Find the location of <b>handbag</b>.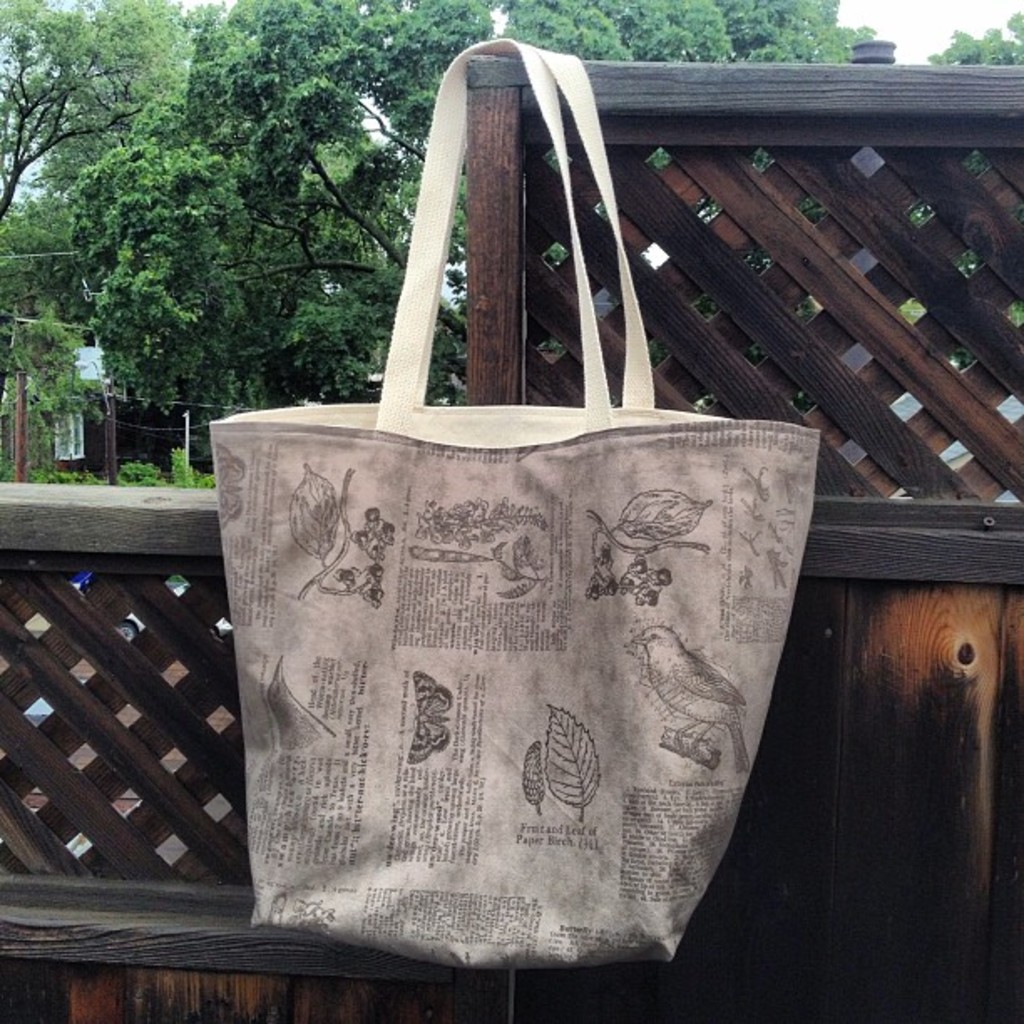
Location: [x1=211, y1=37, x2=822, y2=974].
